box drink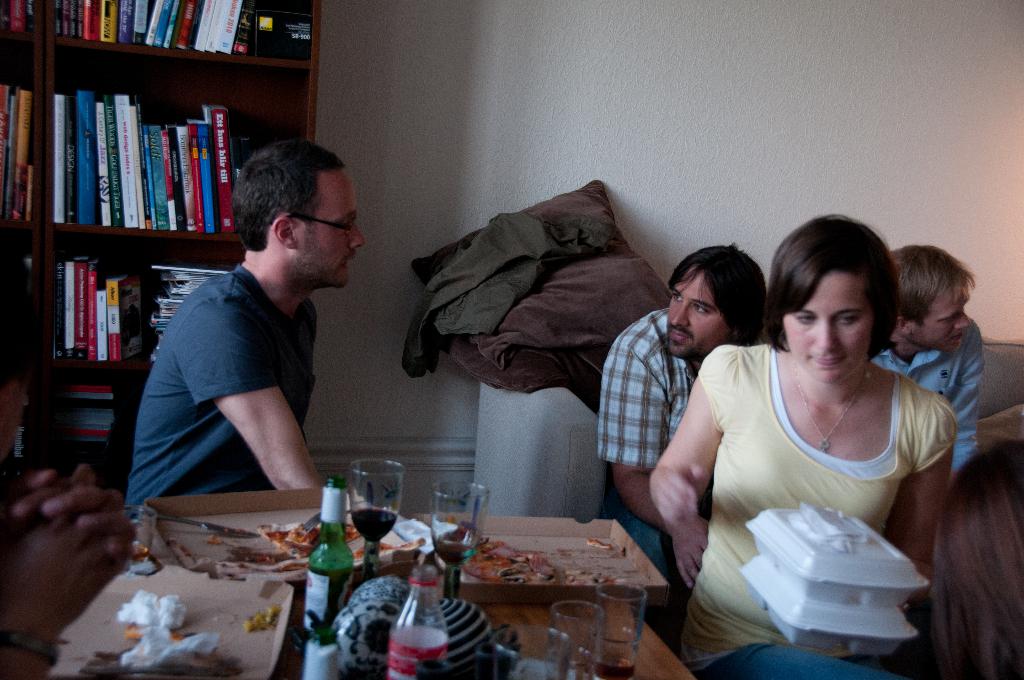
{"x1": 595, "y1": 655, "x2": 637, "y2": 679}
